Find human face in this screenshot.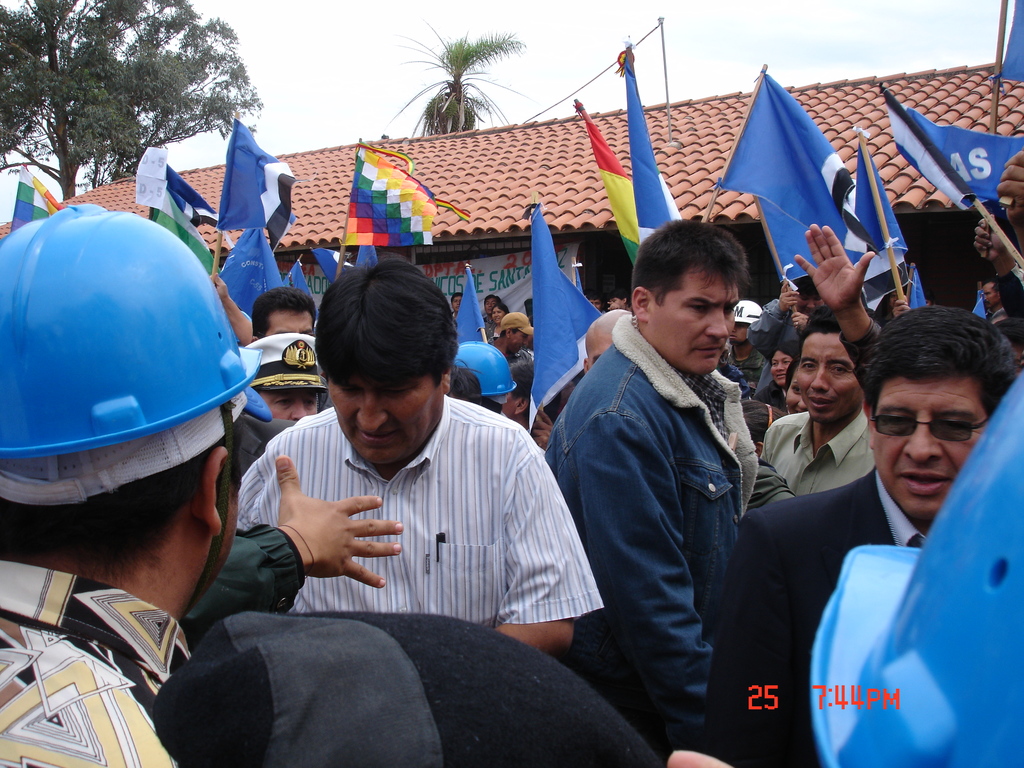
The bounding box for human face is bbox=(329, 380, 442, 468).
